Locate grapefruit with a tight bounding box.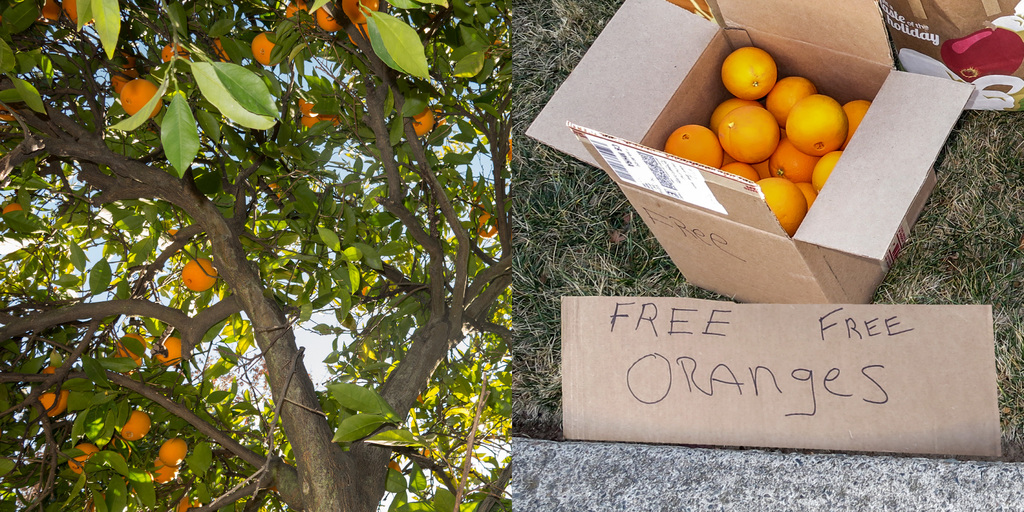
[255,31,278,67].
